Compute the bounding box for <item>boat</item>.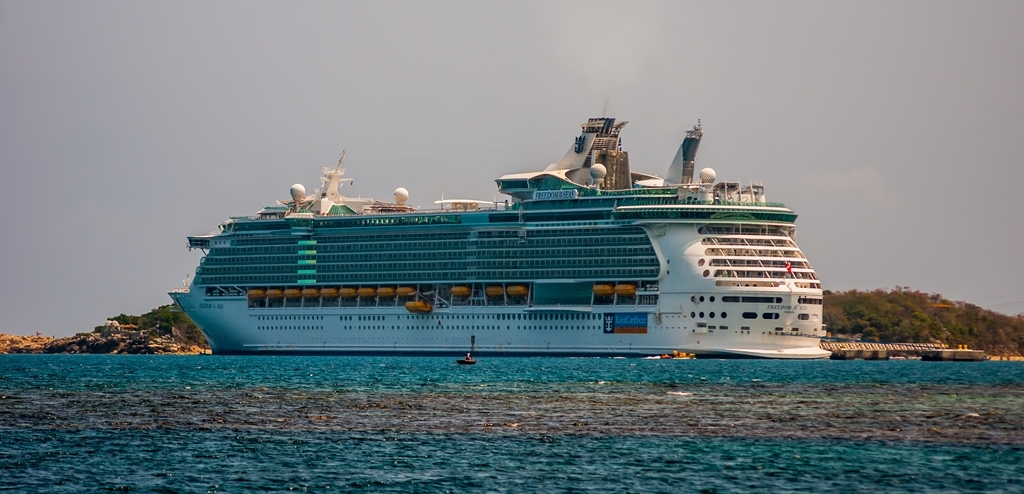
crop(165, 91, 841, 363).
